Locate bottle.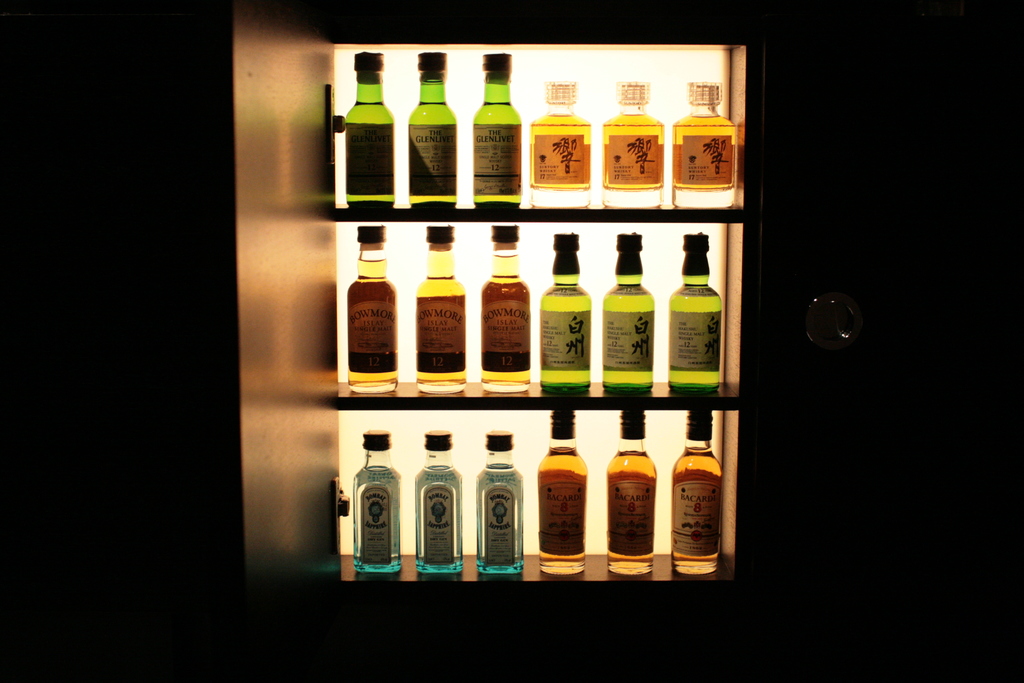
Bounding box: (479, 430, 524, 573).
